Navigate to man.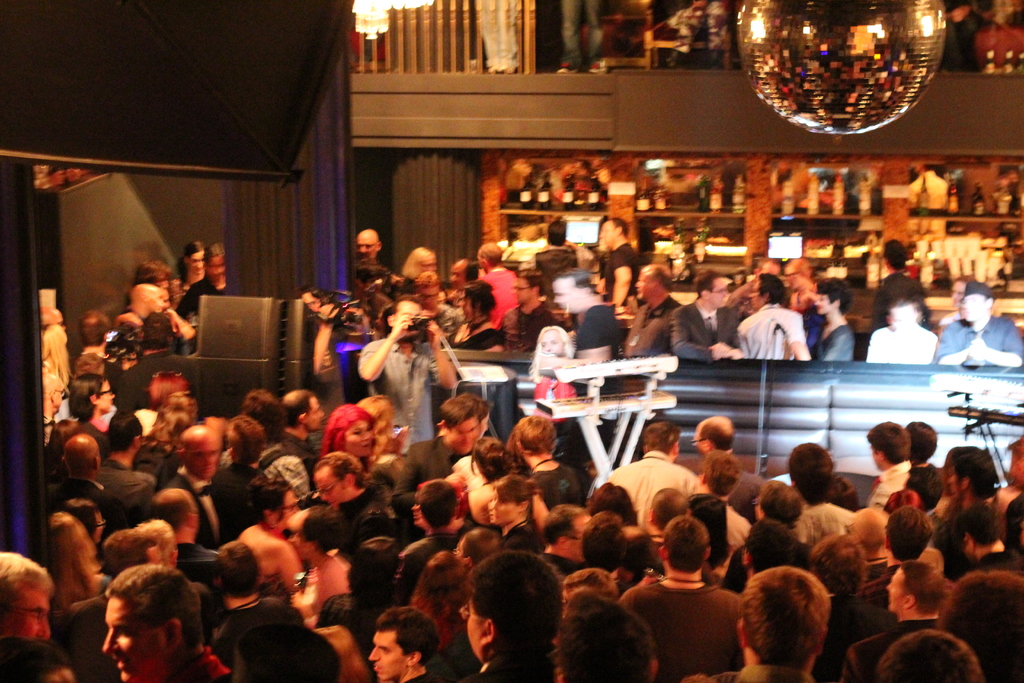
Navigation target: (777, 258, 820, 306).
